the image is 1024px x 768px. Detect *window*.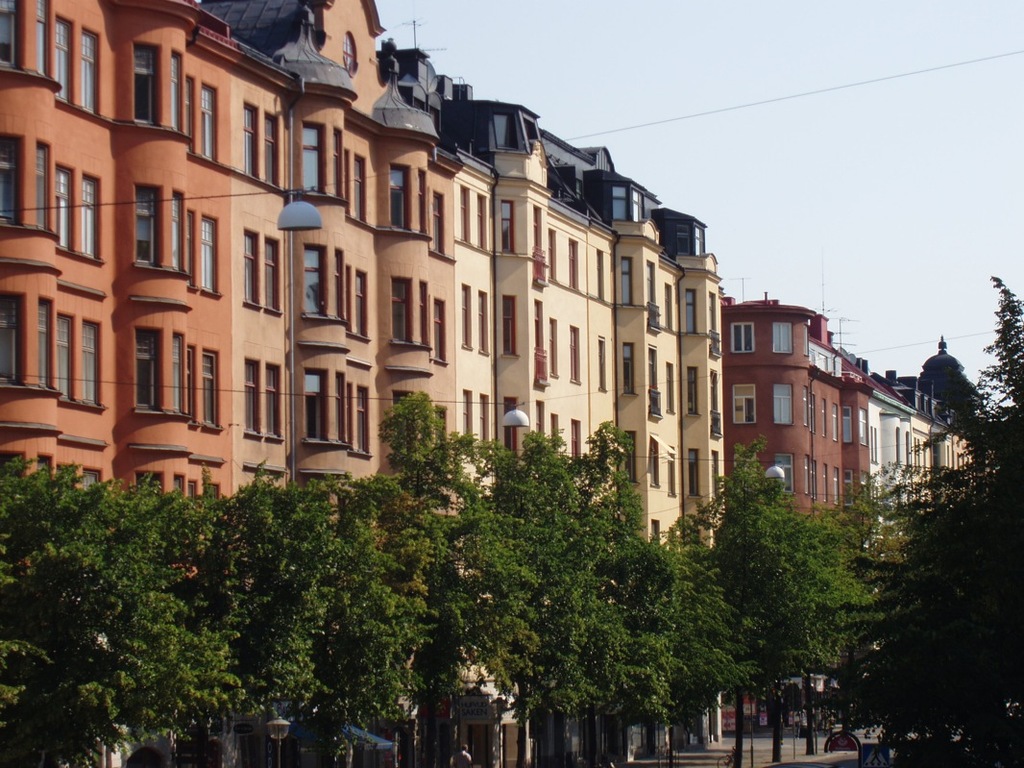
Detection: Rect(597, 342, 607, 386).
